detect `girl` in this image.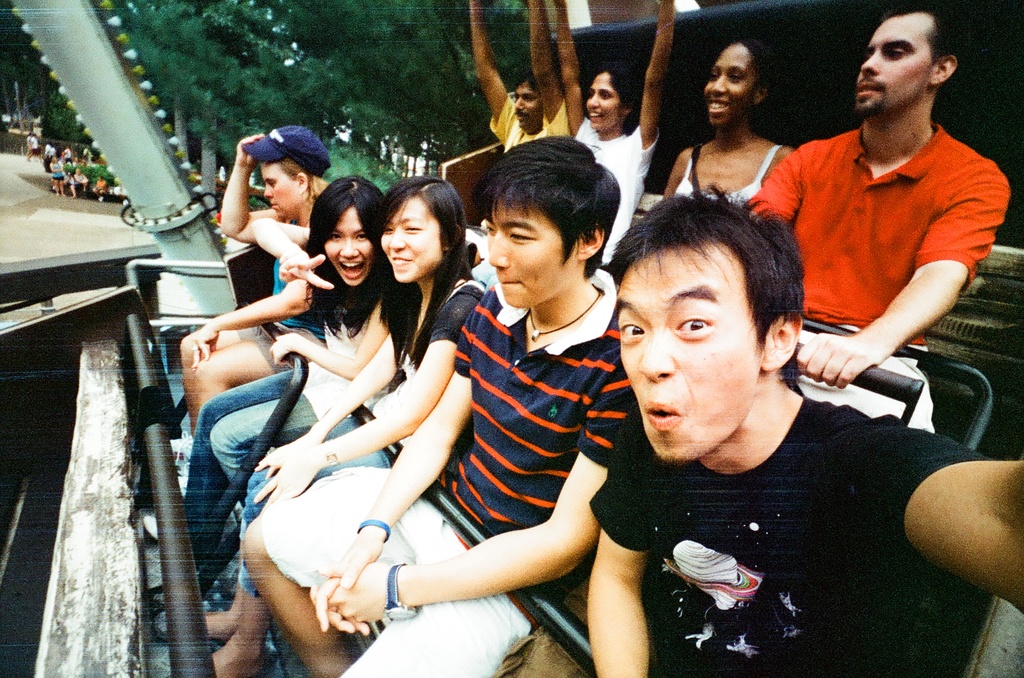
Detection: BBox(550, 0, 675, 258).
